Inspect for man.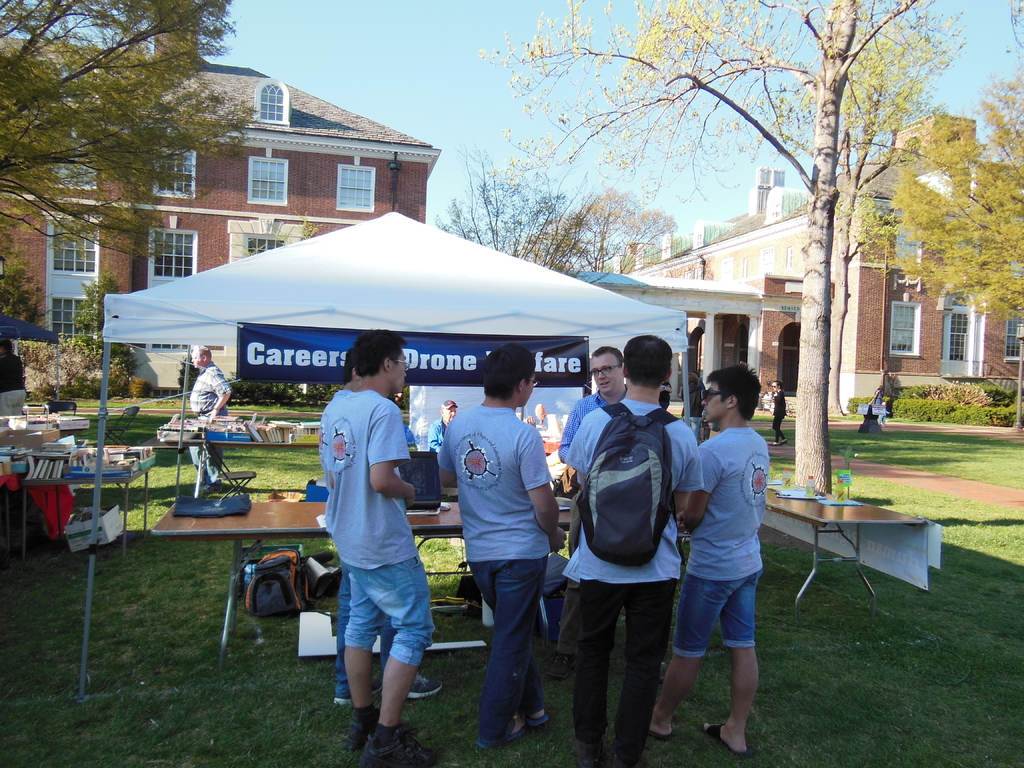
Inspection: Rect(552, 347, 636, 683).
